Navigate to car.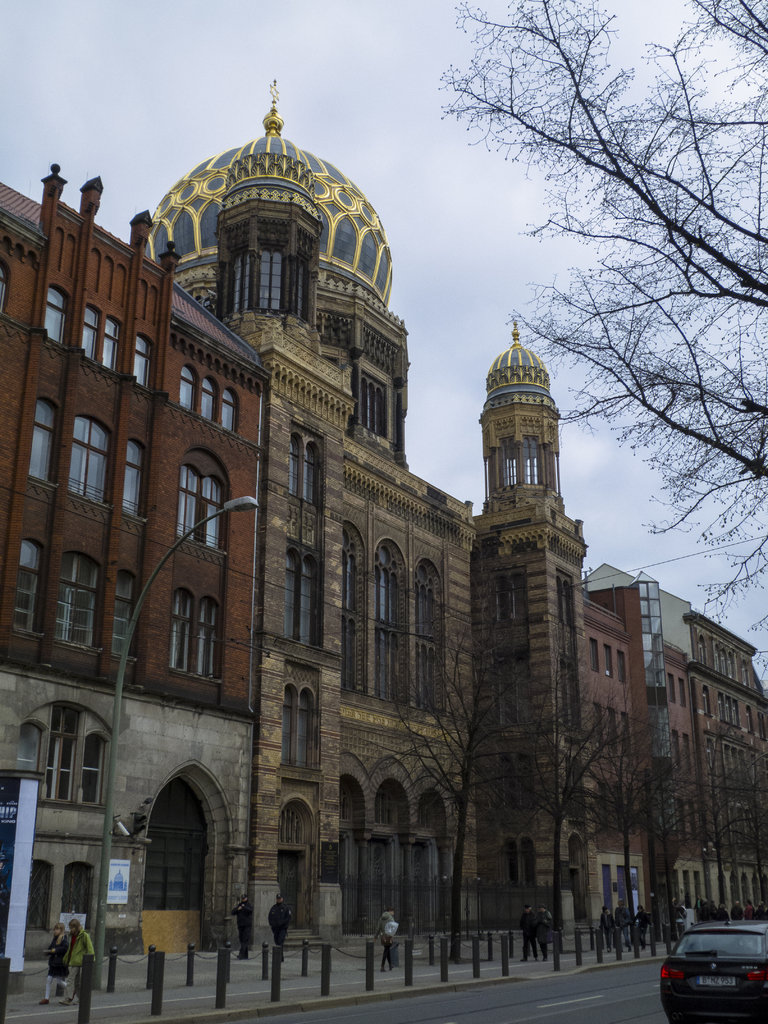
Navigation target: box(660, 927, 765, 1009).
